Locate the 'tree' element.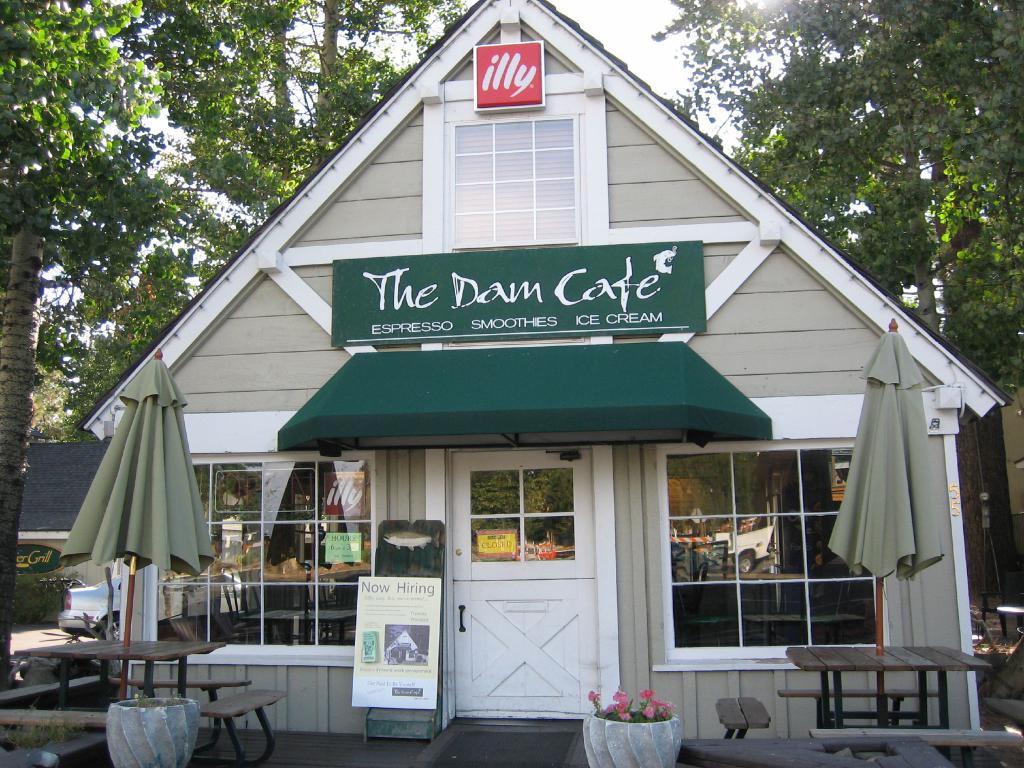
Element bbox: locate(648, 0, 1023, 605).
